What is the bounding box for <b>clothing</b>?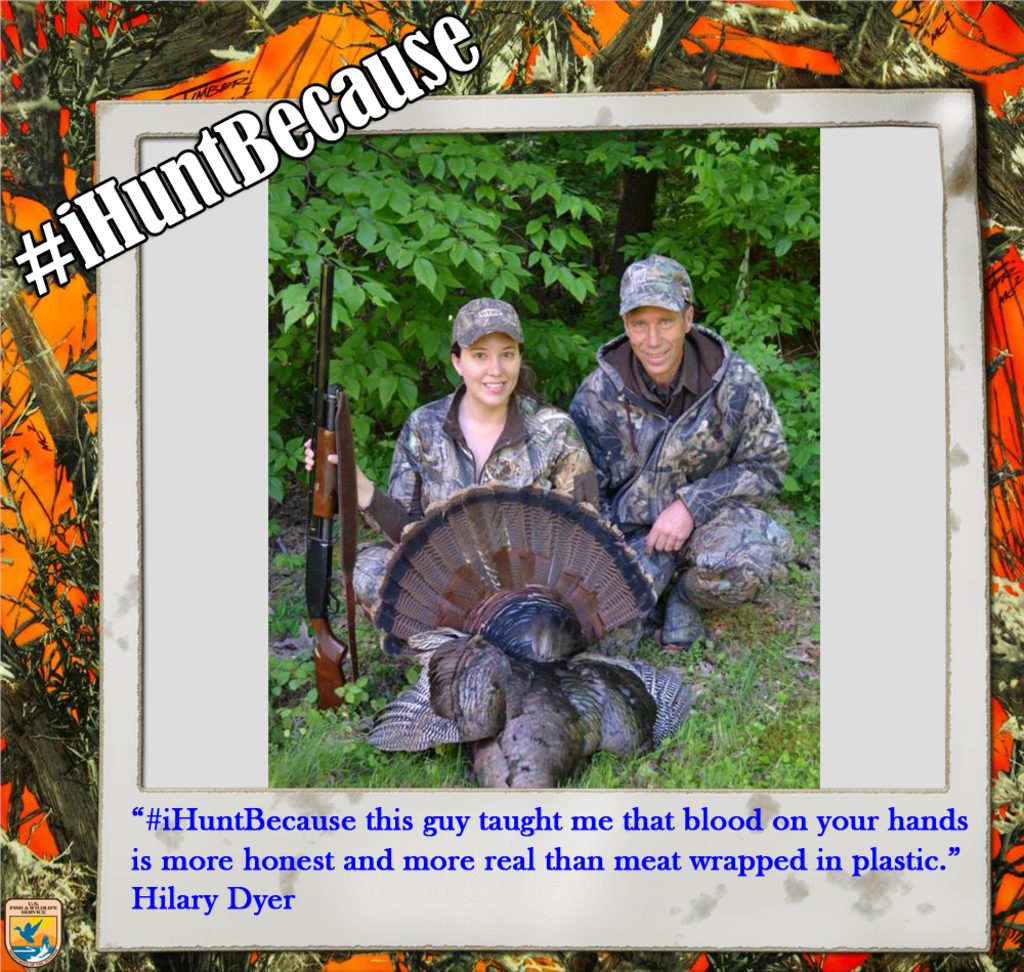
(342,386,609,627).
